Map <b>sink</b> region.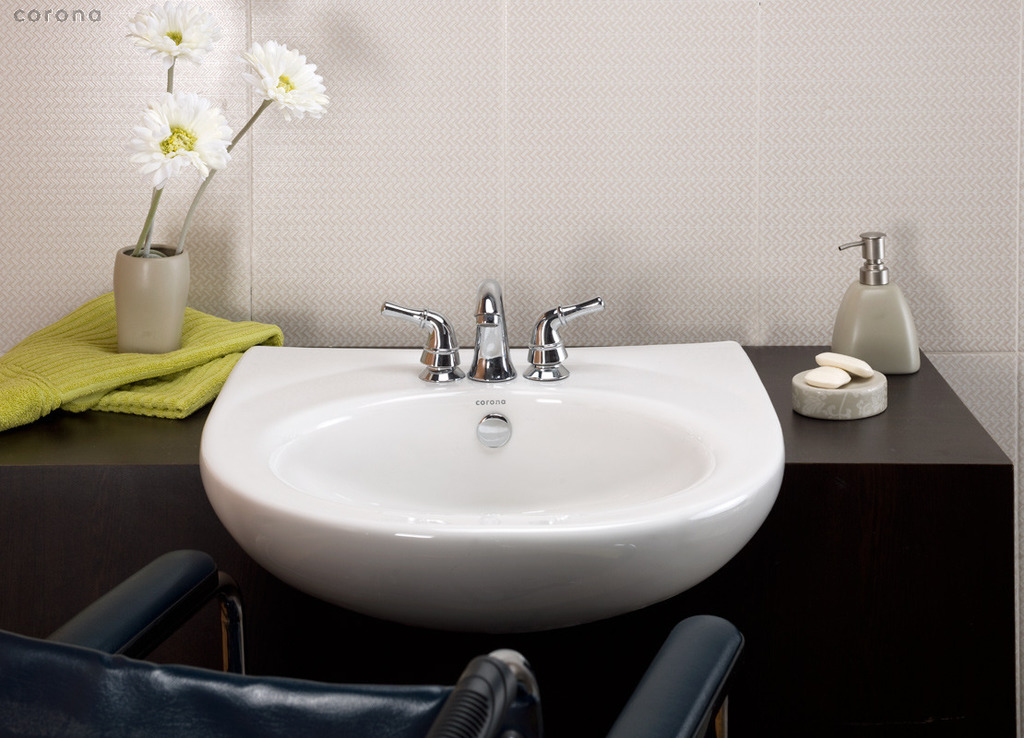
Mapped to [197, 280, 789, 634].
